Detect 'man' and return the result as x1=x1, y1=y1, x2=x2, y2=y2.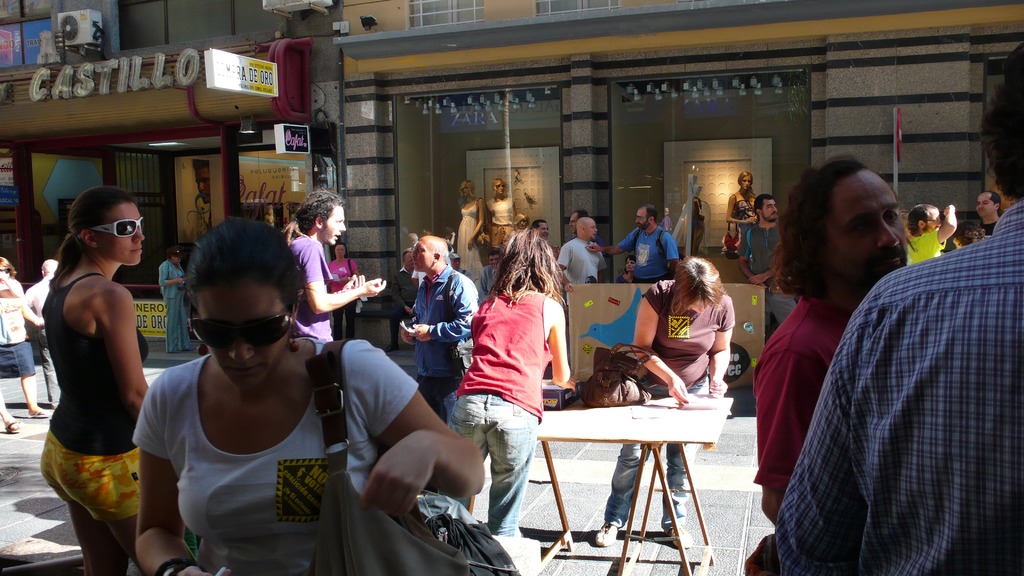
x1=740, y1=195, x2=795, y2=327.
